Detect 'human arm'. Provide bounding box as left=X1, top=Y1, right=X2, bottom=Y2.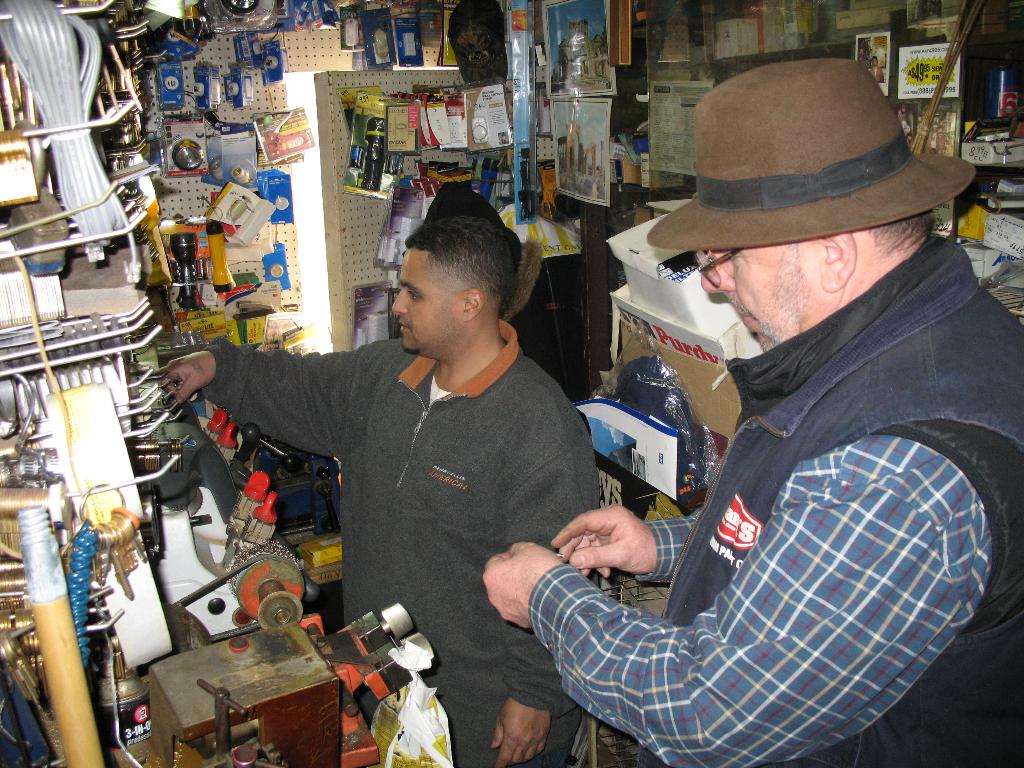
left=481, top=416, right=968, bottom=751.
